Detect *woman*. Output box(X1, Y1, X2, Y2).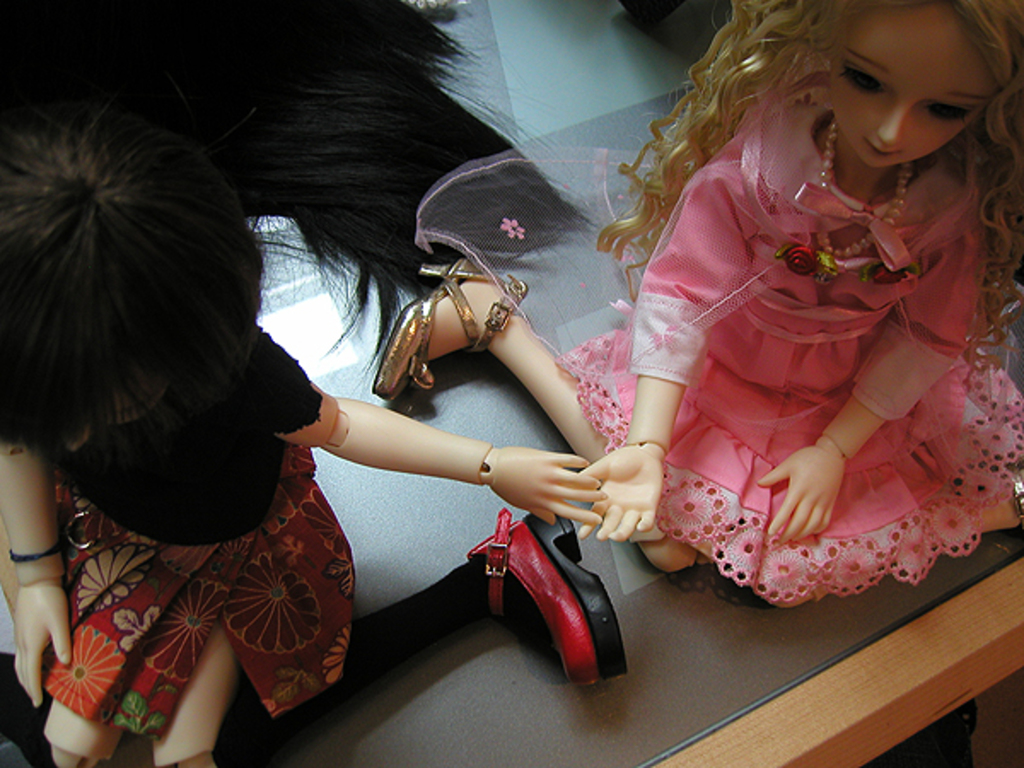
box(532, 0, 993, 669).
